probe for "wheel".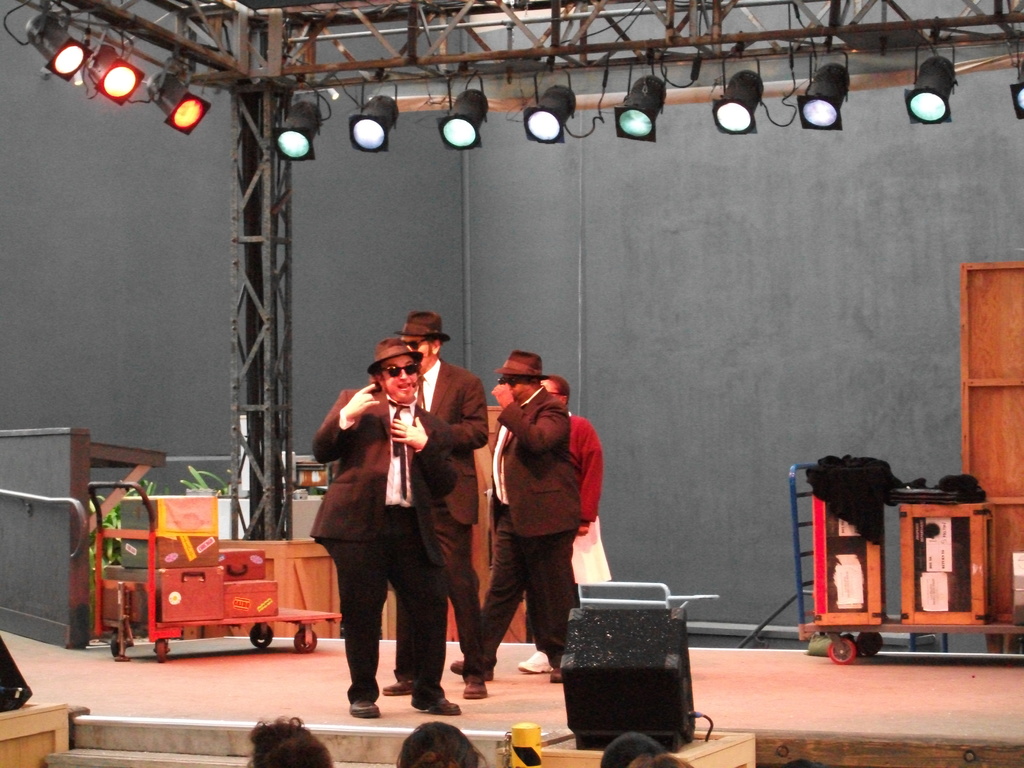
Probe result: <bbox>109, 634, 133, 659</bbox>.
